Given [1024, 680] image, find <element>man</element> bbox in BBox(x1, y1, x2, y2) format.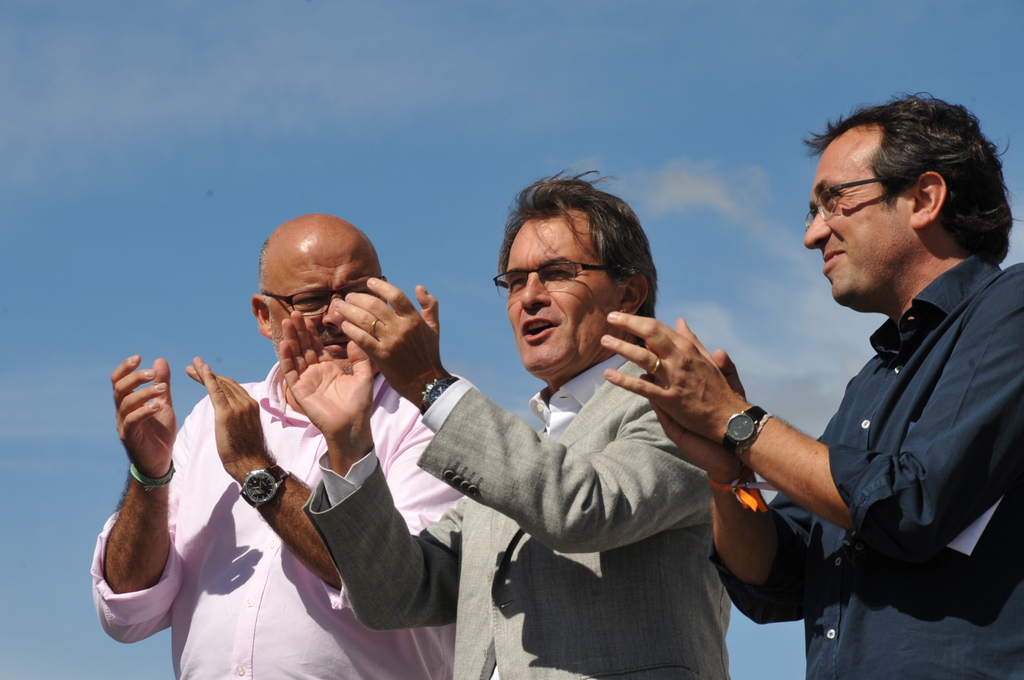
BBox(89, 211, 472, 679).
